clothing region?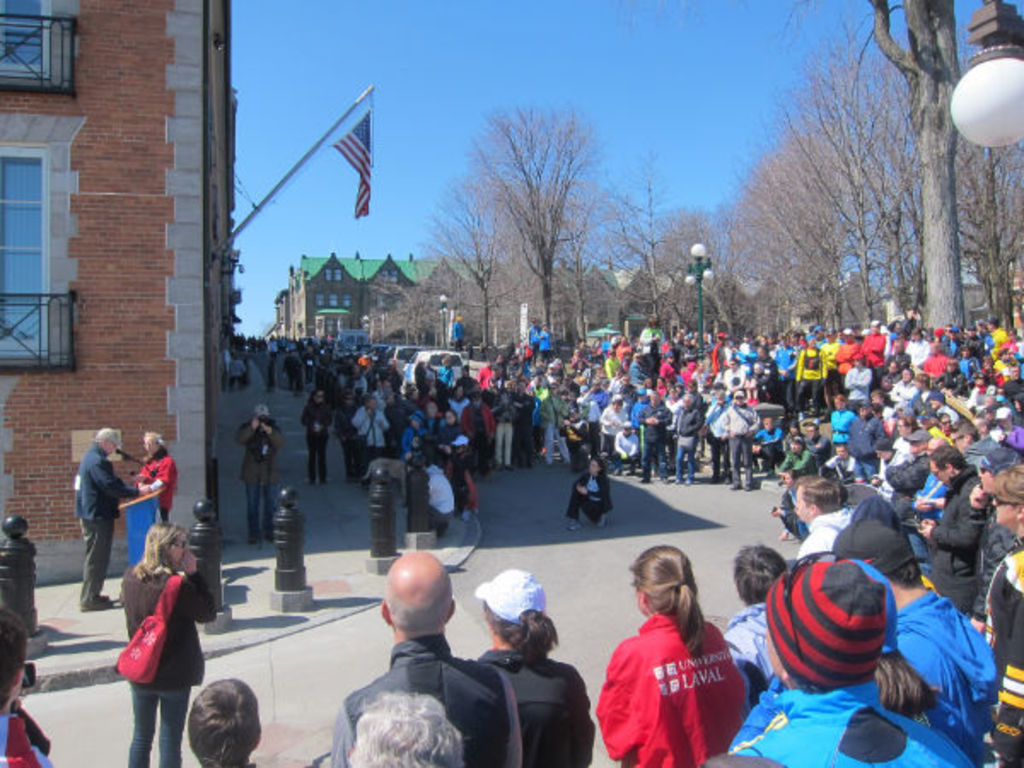
(x1=565, y1=471, x2=618, y2=515)
